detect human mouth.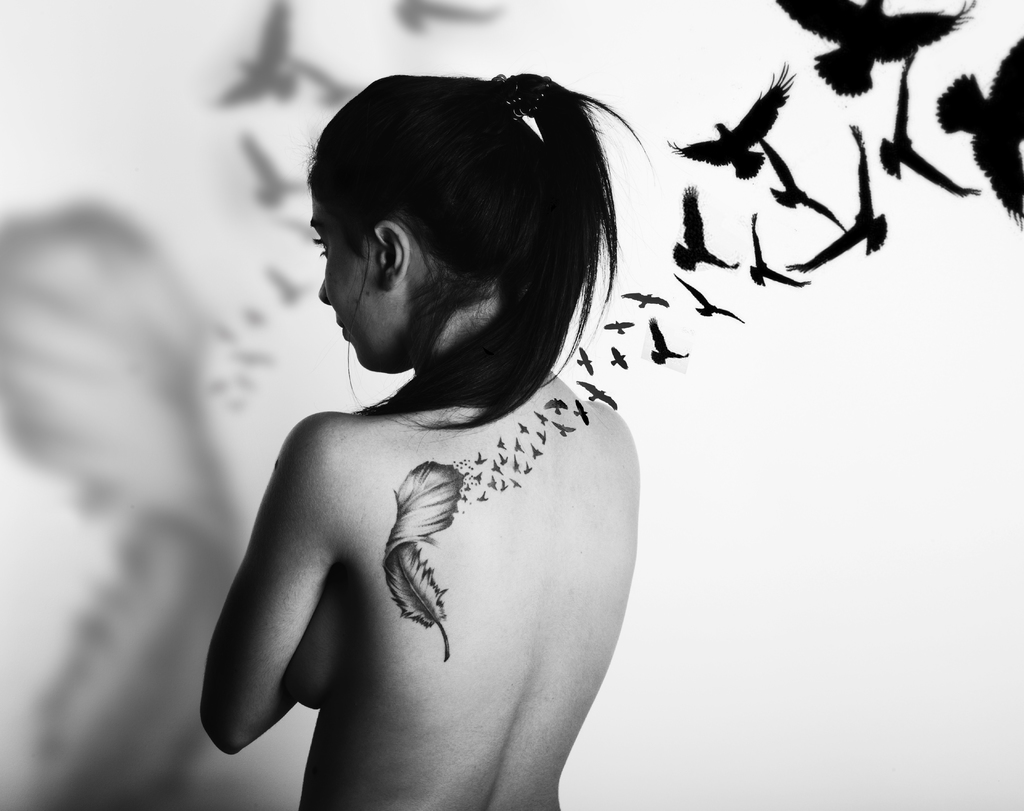
Detected at region(333, 321, 348, 340).
